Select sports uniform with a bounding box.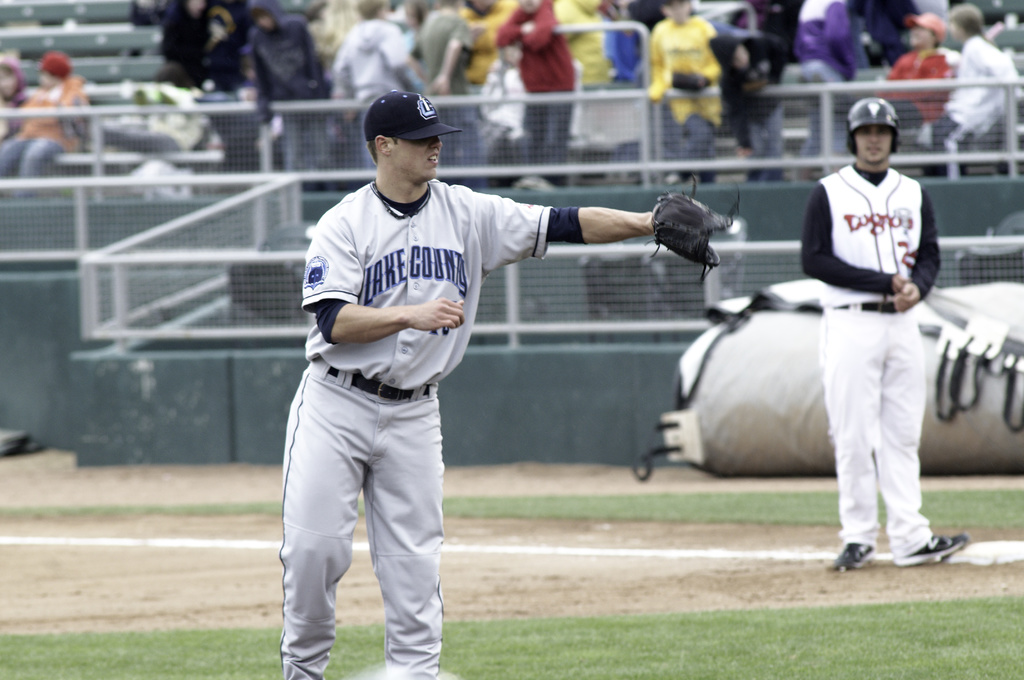
640/14/723/159.
